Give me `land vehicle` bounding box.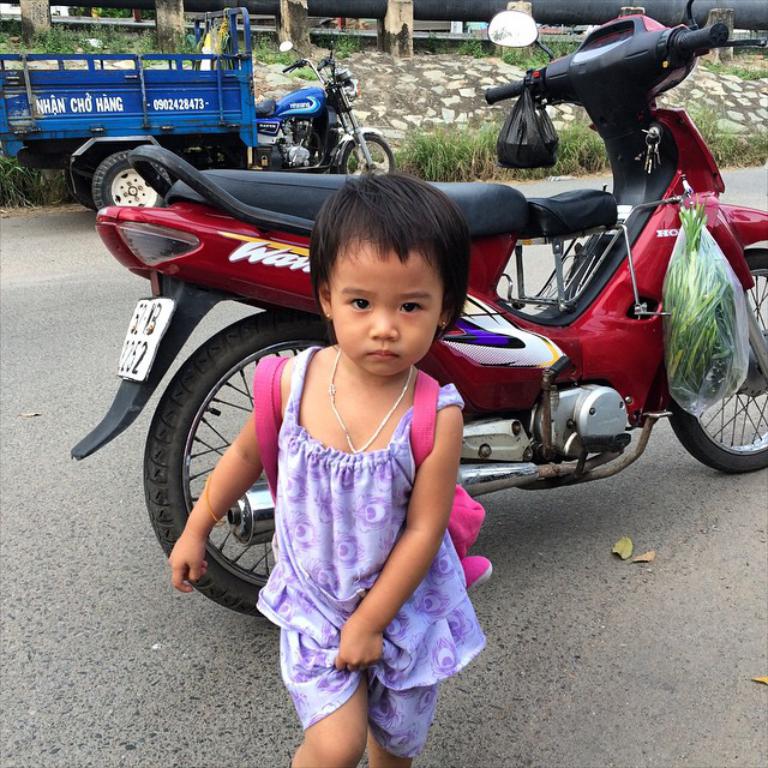
pyautogui.locateOnScreen(0, 8, 392, 215).
